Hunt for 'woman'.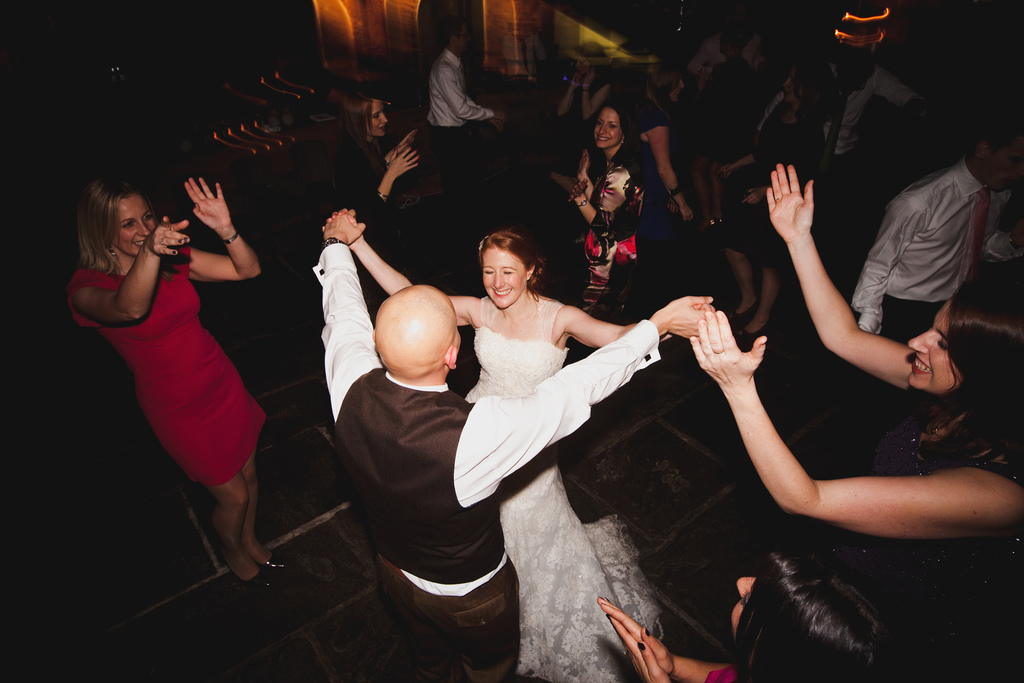
Hunted down at pyautogui.locateOnScreen(564, 104, 659, 318).
